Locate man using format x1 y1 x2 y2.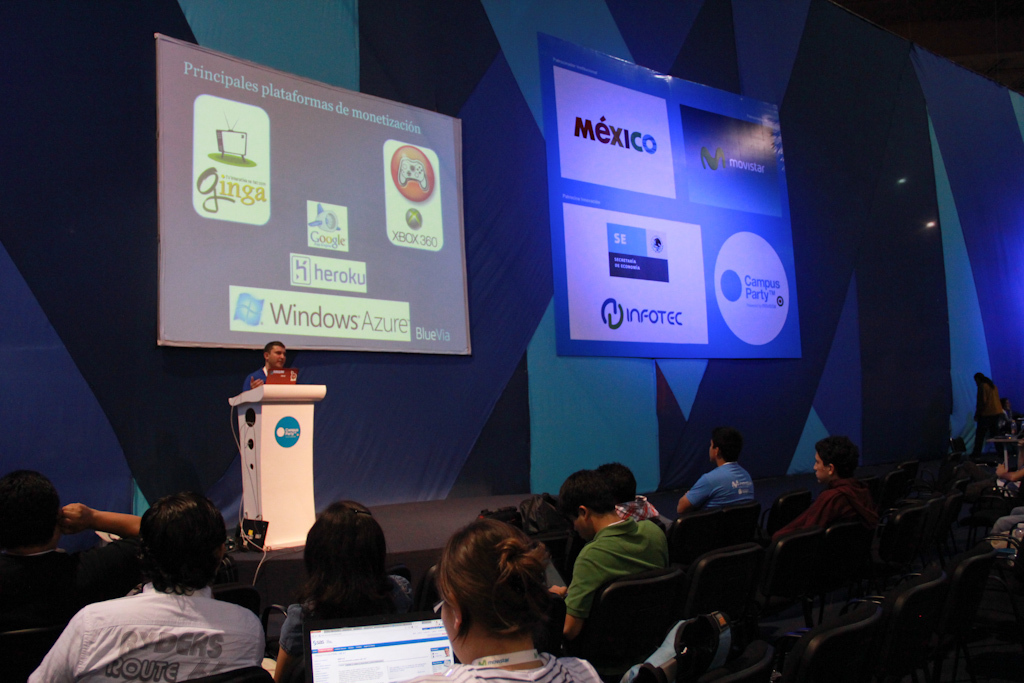
573 469 679 634.
